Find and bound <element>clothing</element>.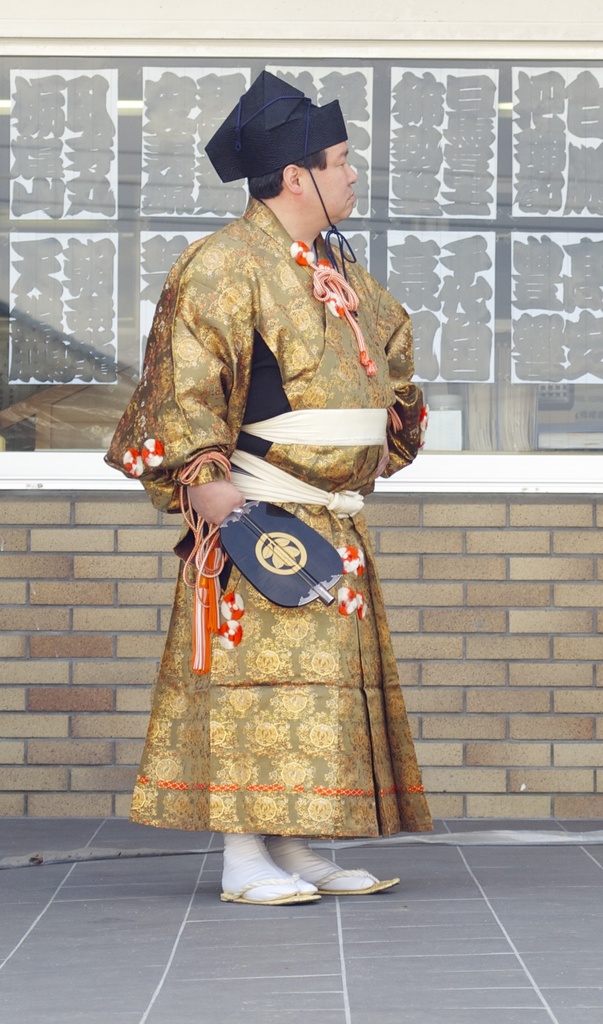
Bound: box=[110, 202, 440, 834].
